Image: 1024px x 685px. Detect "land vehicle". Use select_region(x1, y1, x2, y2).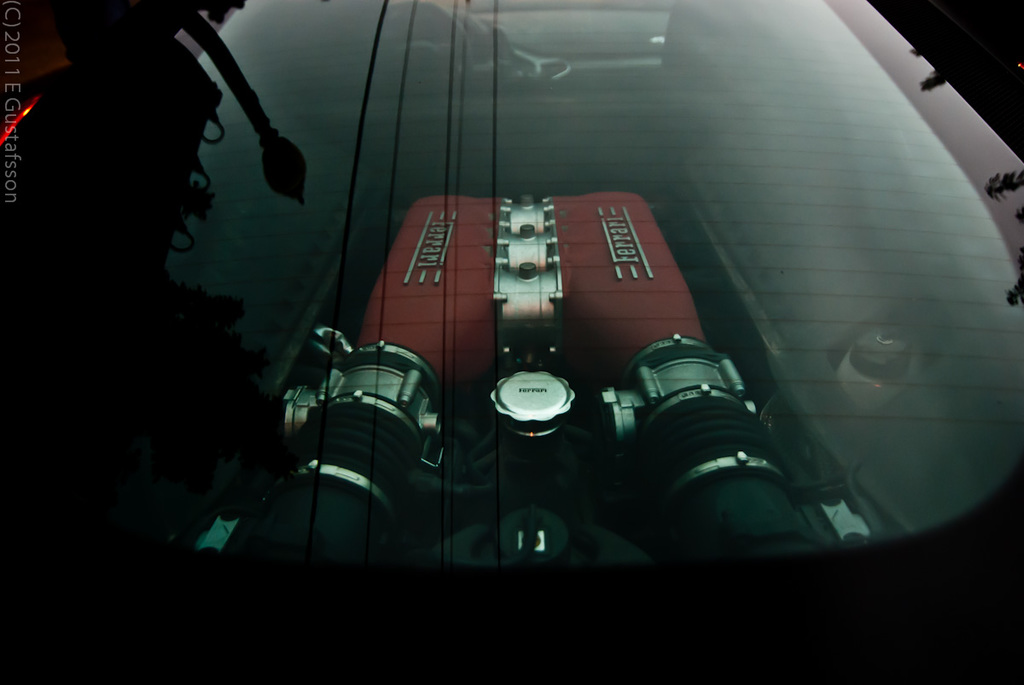
select_region(137, 0, 1000, 598).
